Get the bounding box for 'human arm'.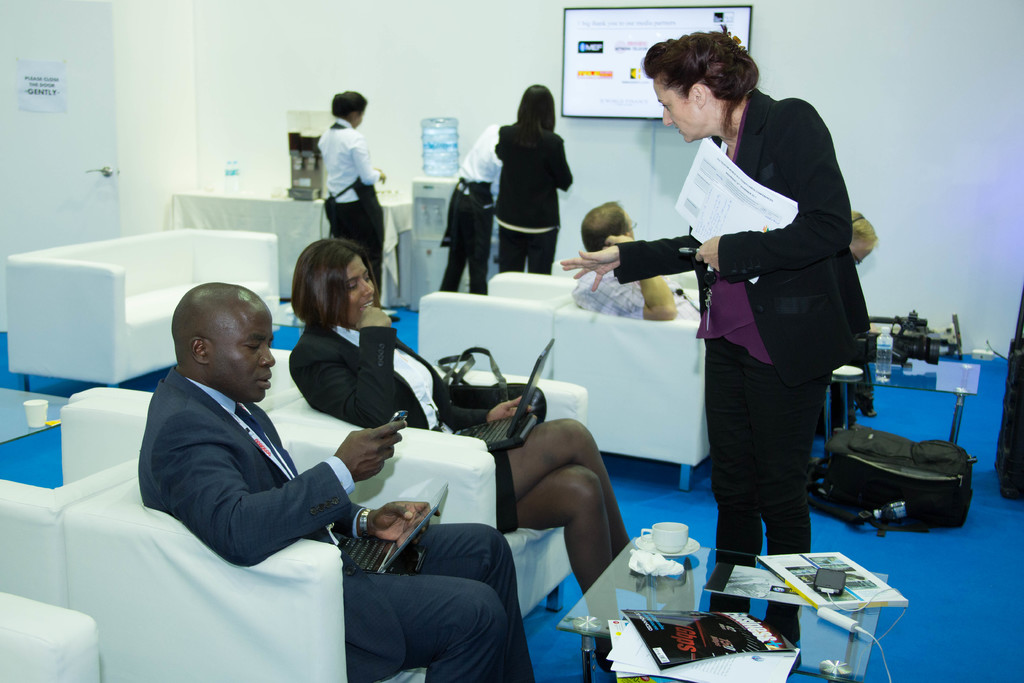
(272,394,432,573).
